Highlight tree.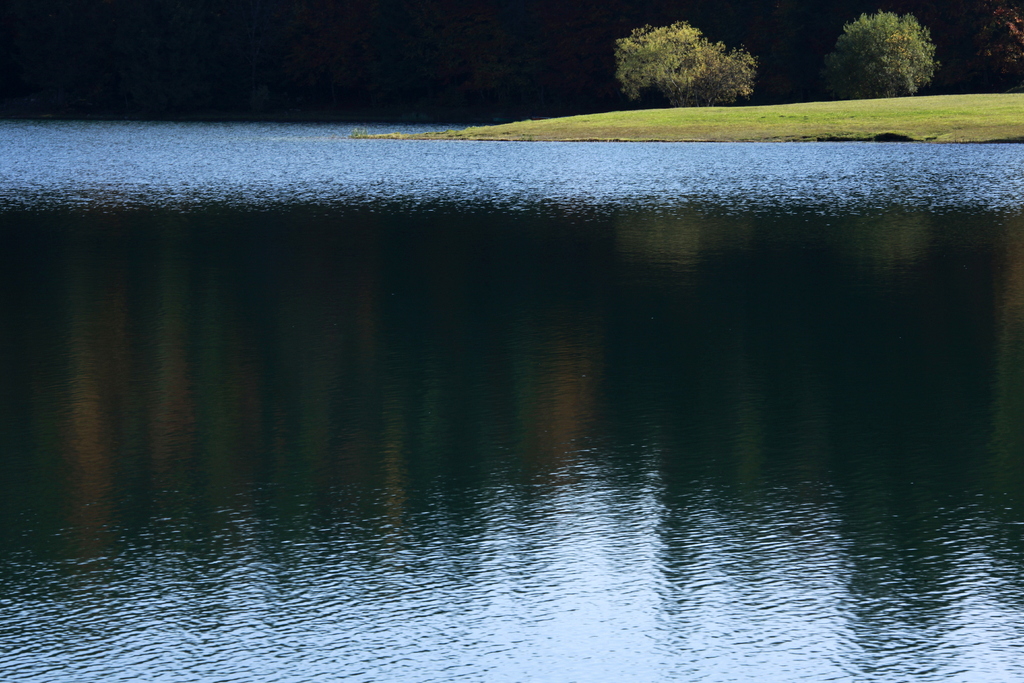
Highlighted region: left=611, top=17, right=758, bottom=104.
